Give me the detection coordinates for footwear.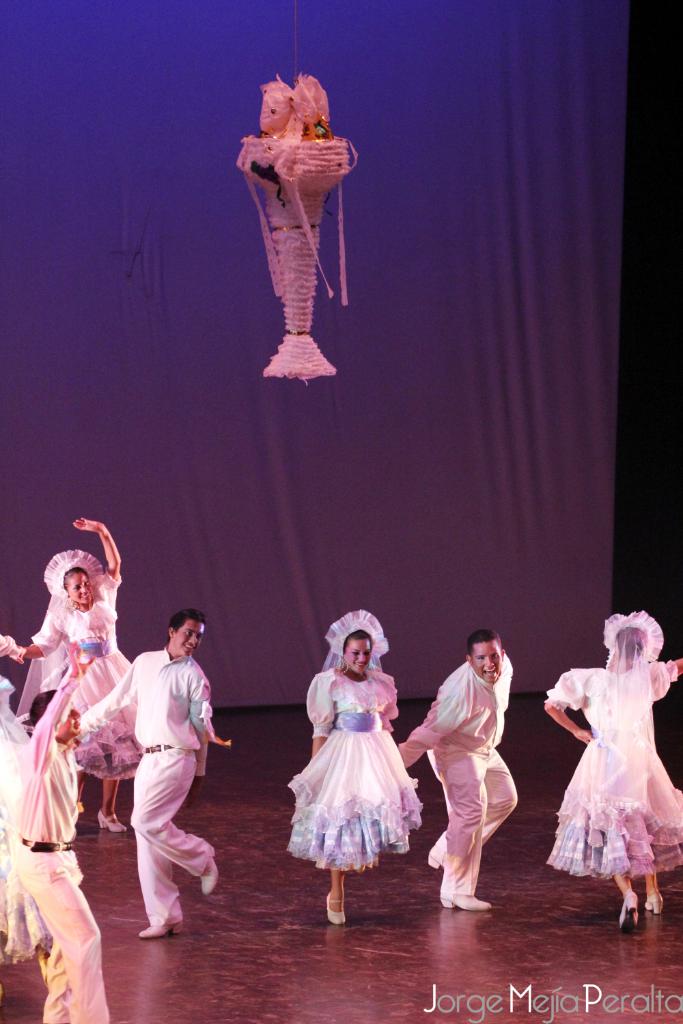
329/893/348/926.
